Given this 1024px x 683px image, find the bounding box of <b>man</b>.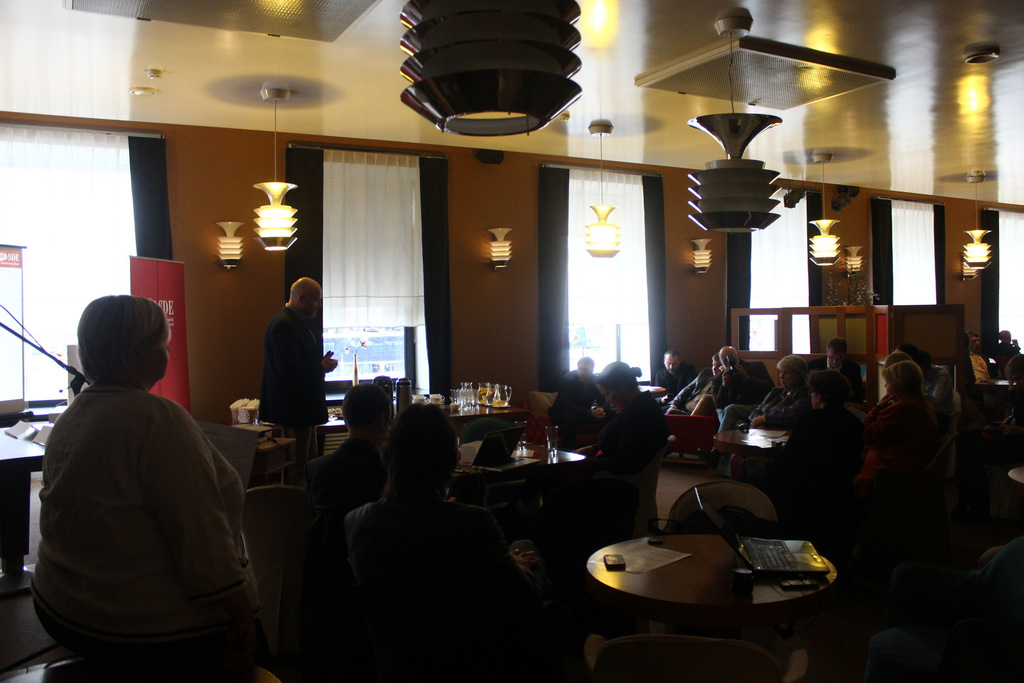
bbox=[300, 382, 397, 507].
